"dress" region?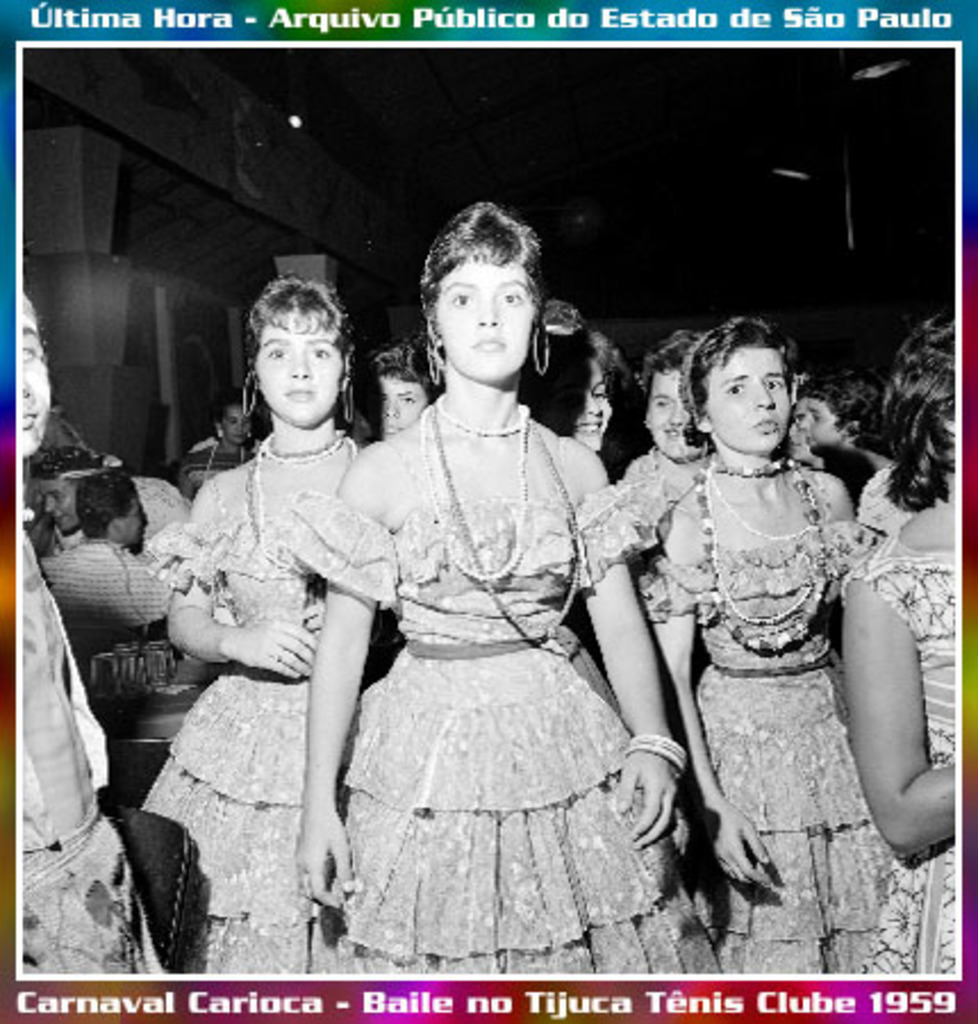
837,528,953,969
